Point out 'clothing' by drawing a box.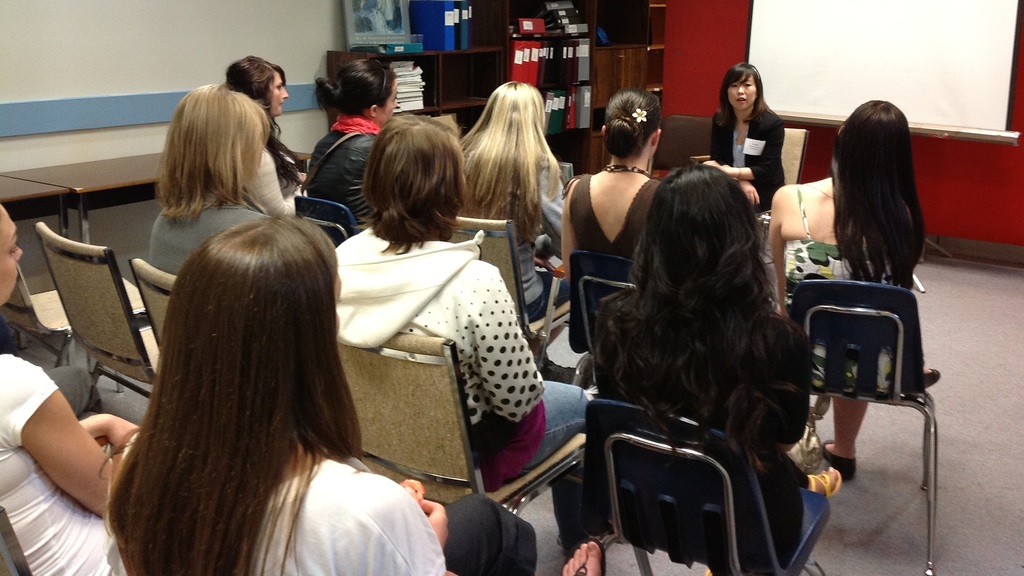
left=565, top=168, right=666, bottom=254.
